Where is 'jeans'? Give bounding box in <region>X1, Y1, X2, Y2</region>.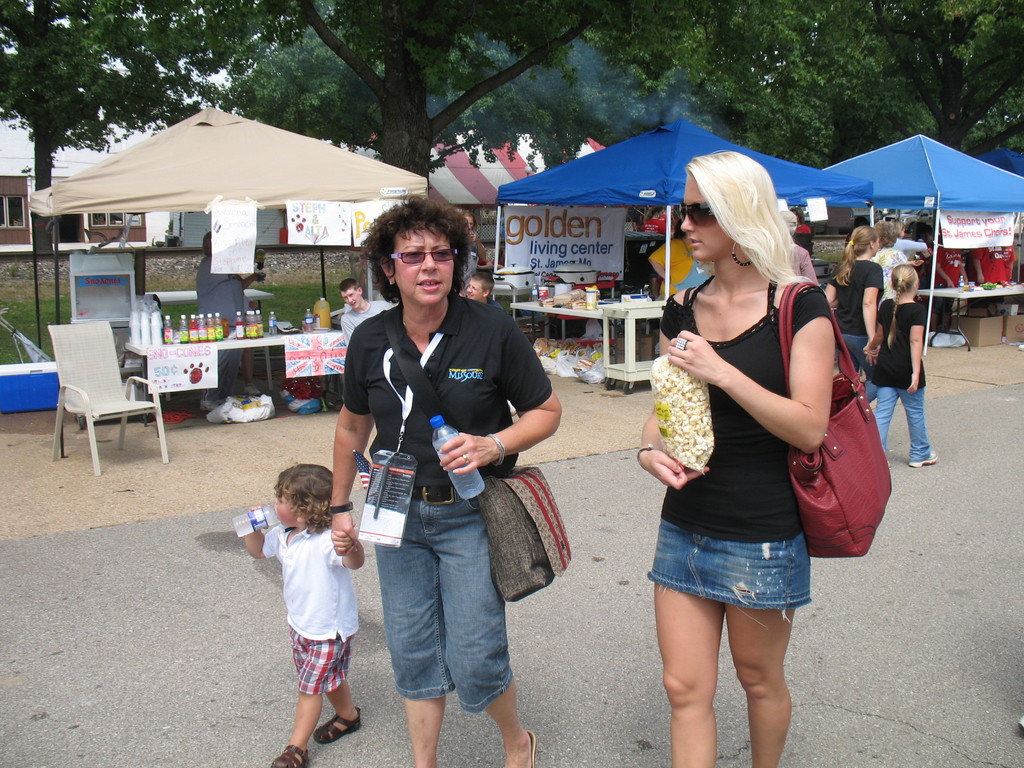
<region>836, 329, 879, 399</region>.
